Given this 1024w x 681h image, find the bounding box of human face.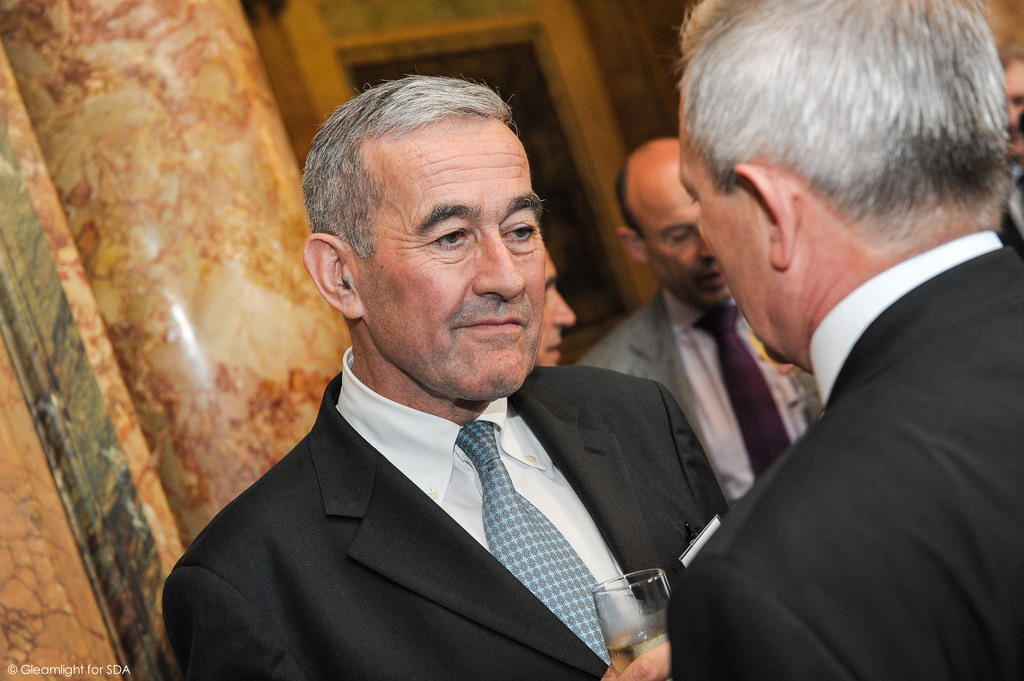
<bbox>362, 143, 550, 398</bbox>.
